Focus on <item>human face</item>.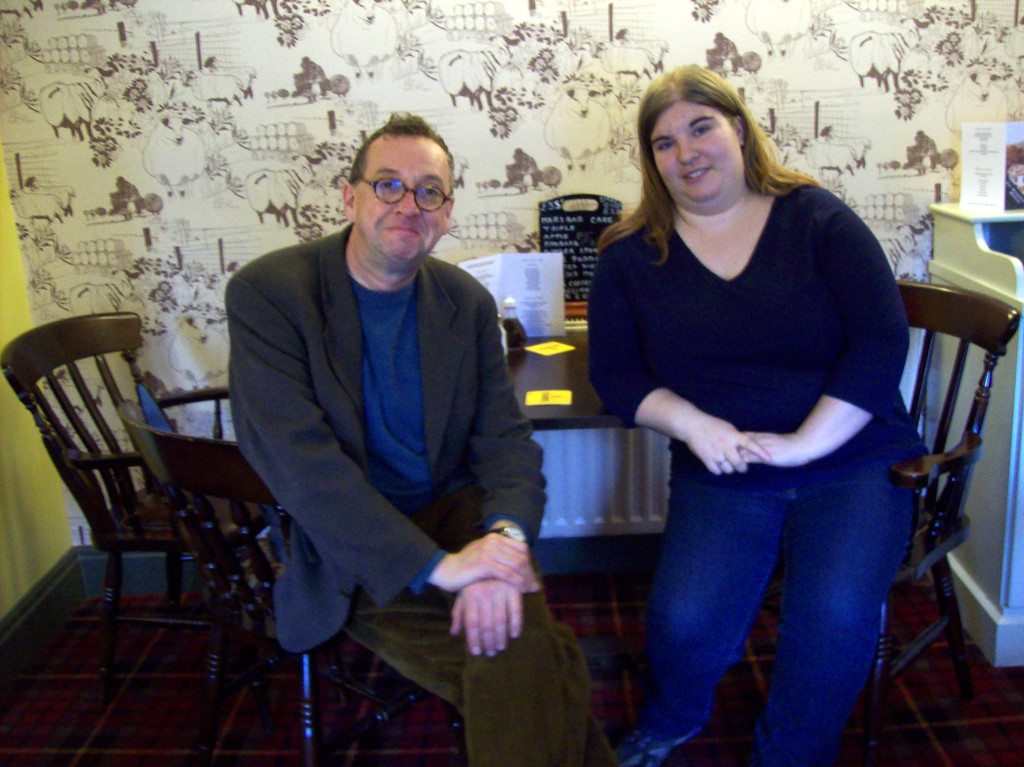
Focused at Rect(650, 99, 743, 199).
